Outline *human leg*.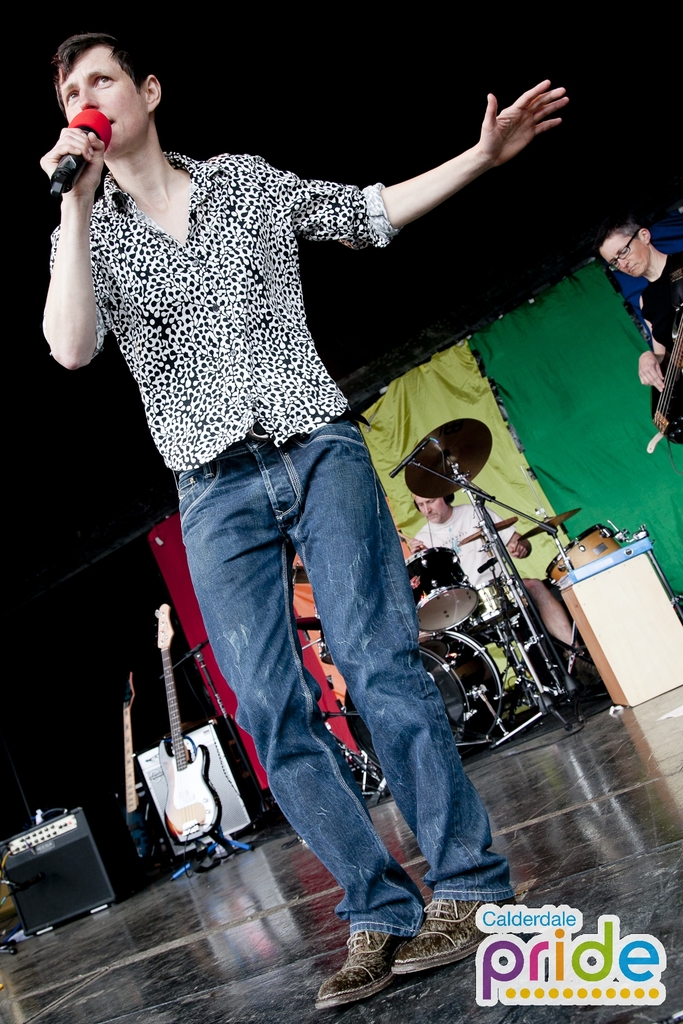
Outline: 172 465 416 1011.
